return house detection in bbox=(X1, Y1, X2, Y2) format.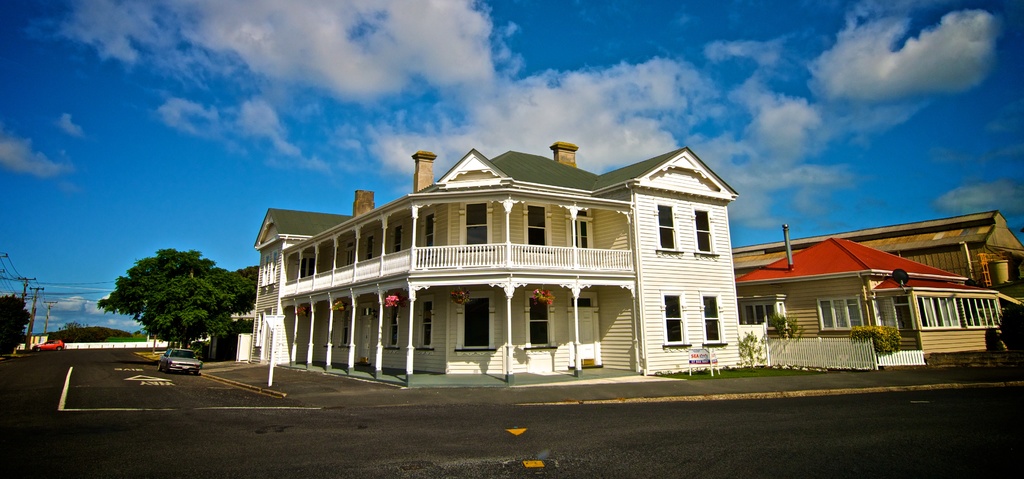
bbox=(740, 223, 1007, 371).
